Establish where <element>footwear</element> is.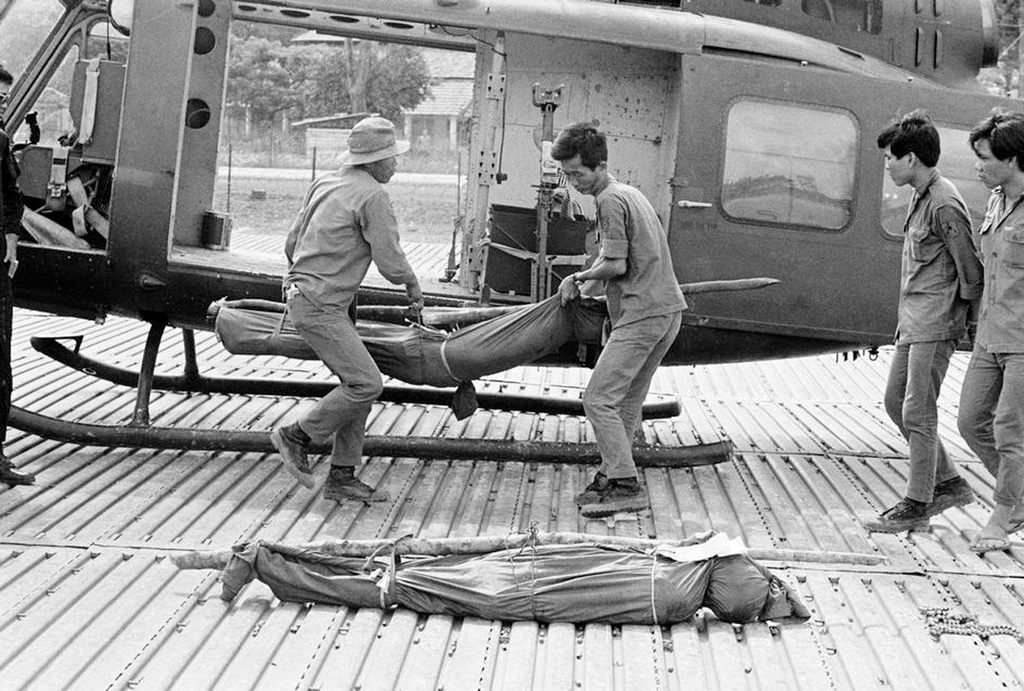
Established at 573:482:601:510.
